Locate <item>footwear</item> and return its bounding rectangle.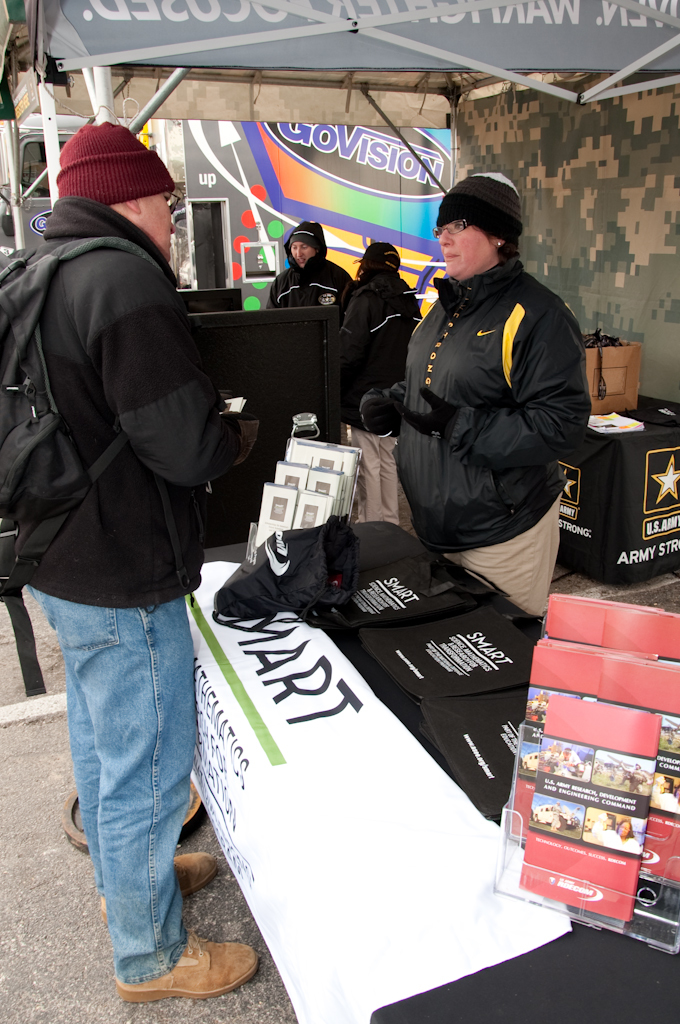
box=[120, 921, 264, 1007].
